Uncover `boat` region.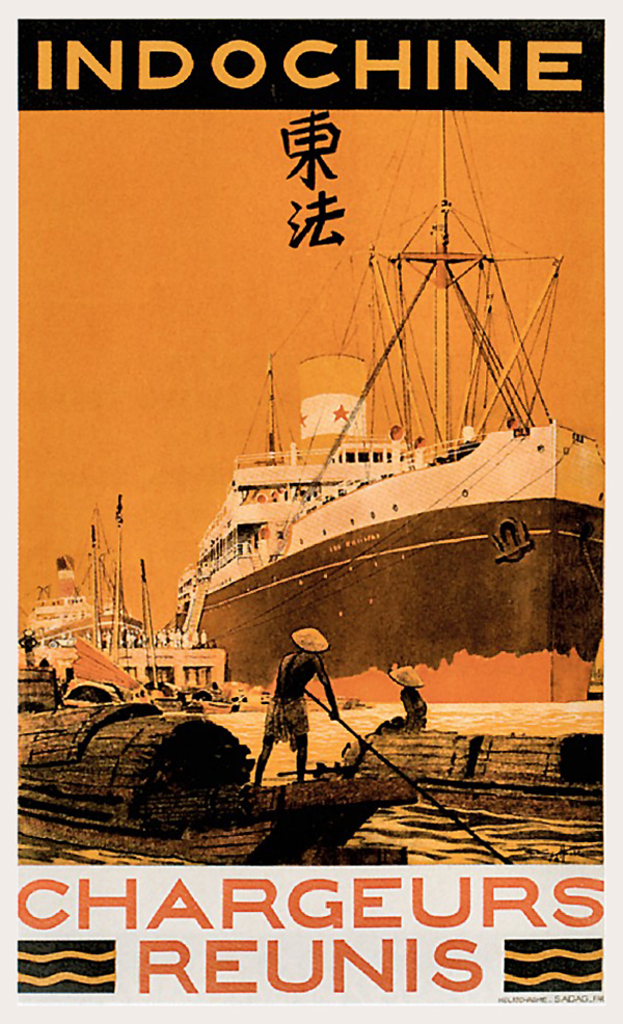
Uncovered: l=3, t=516, r=172, b=658.
